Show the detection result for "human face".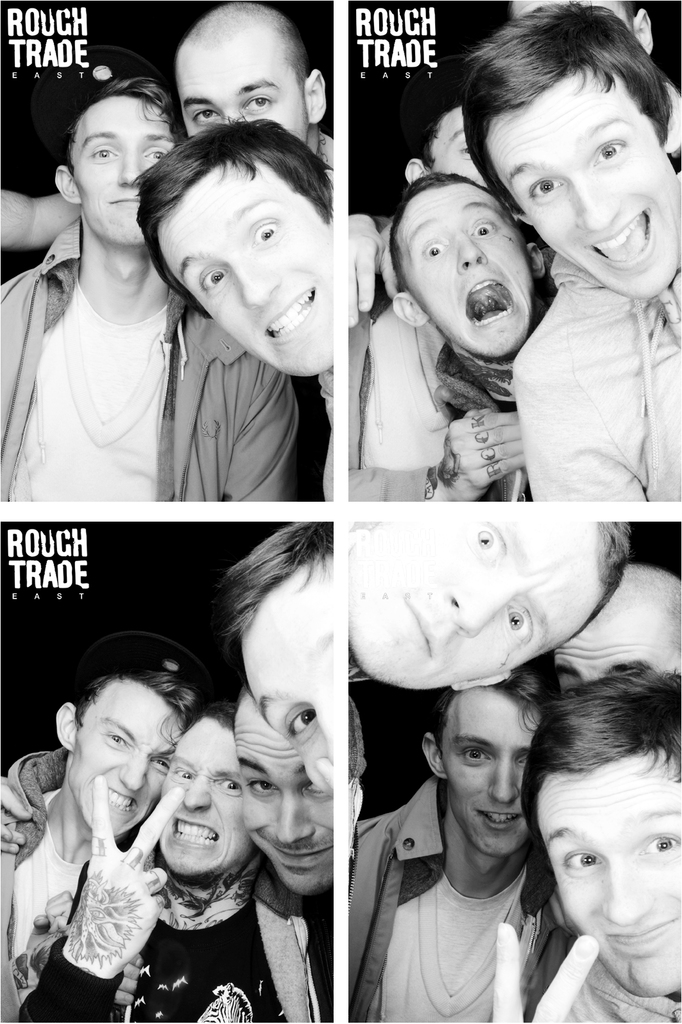
<region>230, 695, 333, 897</region>.
